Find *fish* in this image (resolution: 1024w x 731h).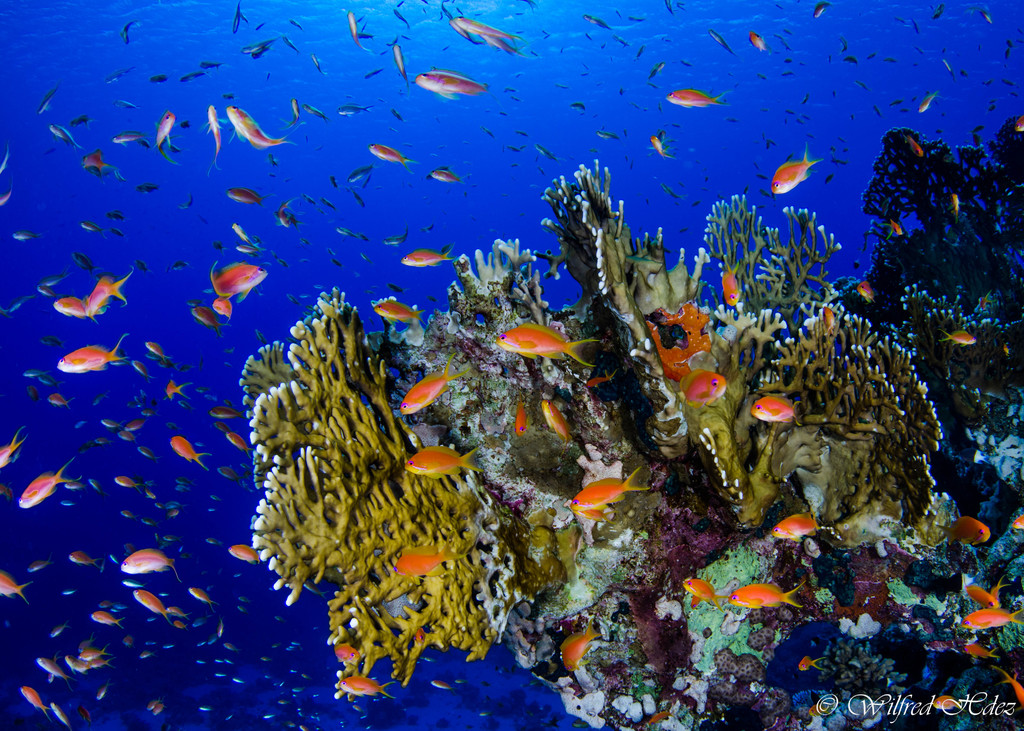
[x1=557, y1=626, x2=603, y2=671].
